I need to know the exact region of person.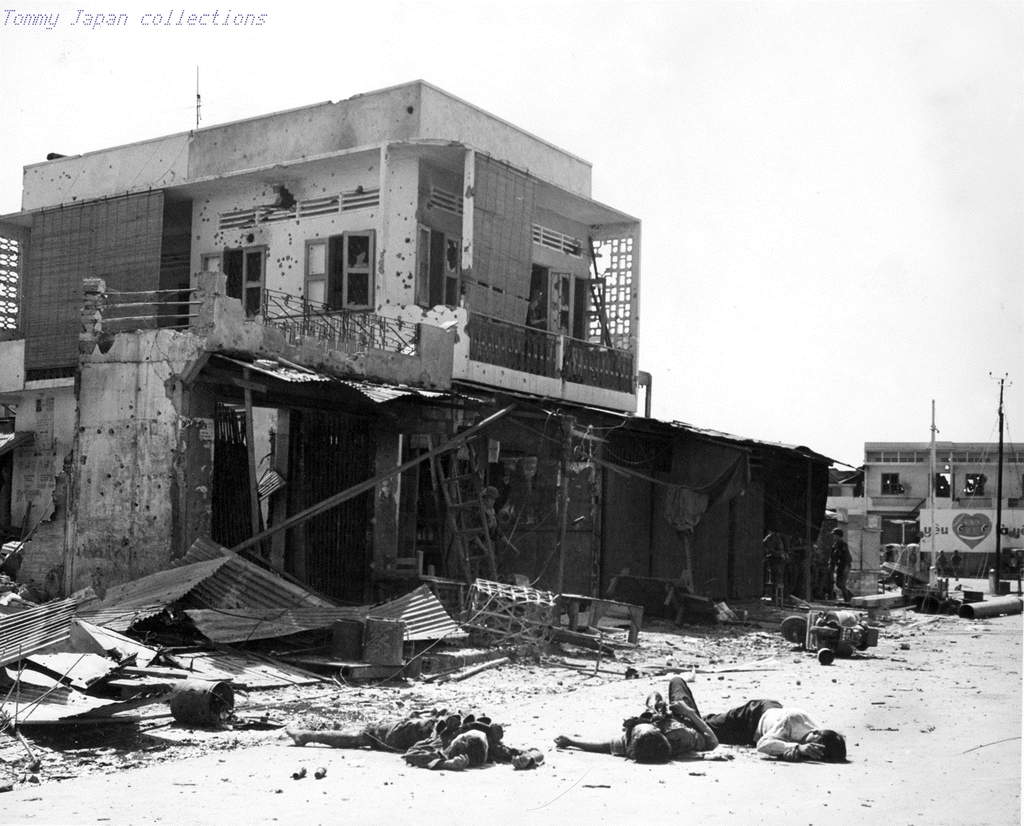
Region: box=[785, 532, 807, 601].
